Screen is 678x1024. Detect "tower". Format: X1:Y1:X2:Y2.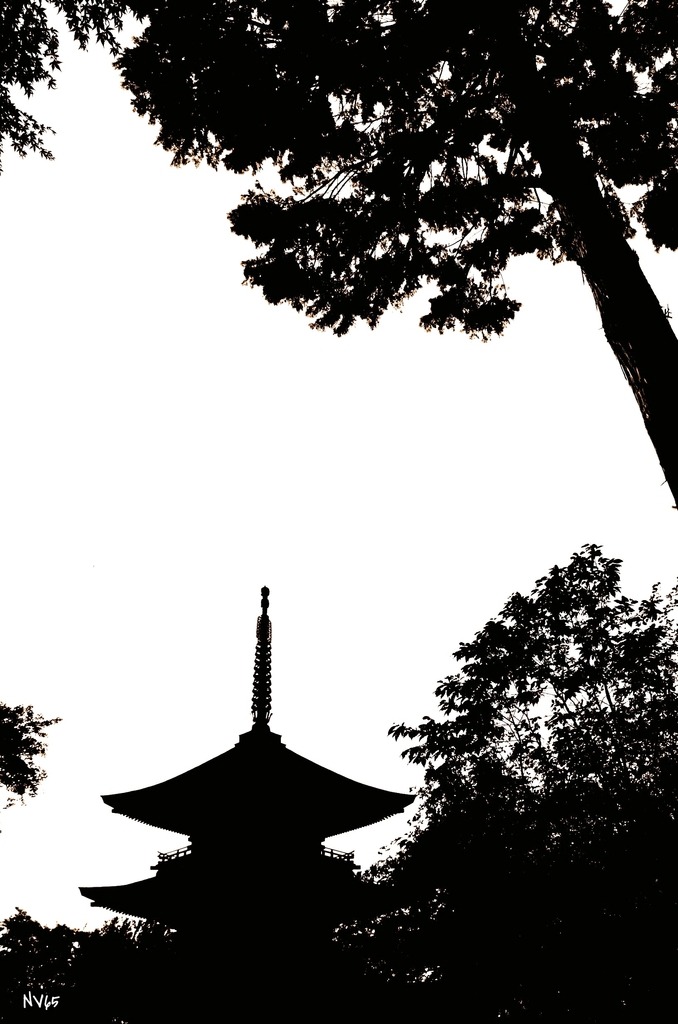
85:583:419:1023.
